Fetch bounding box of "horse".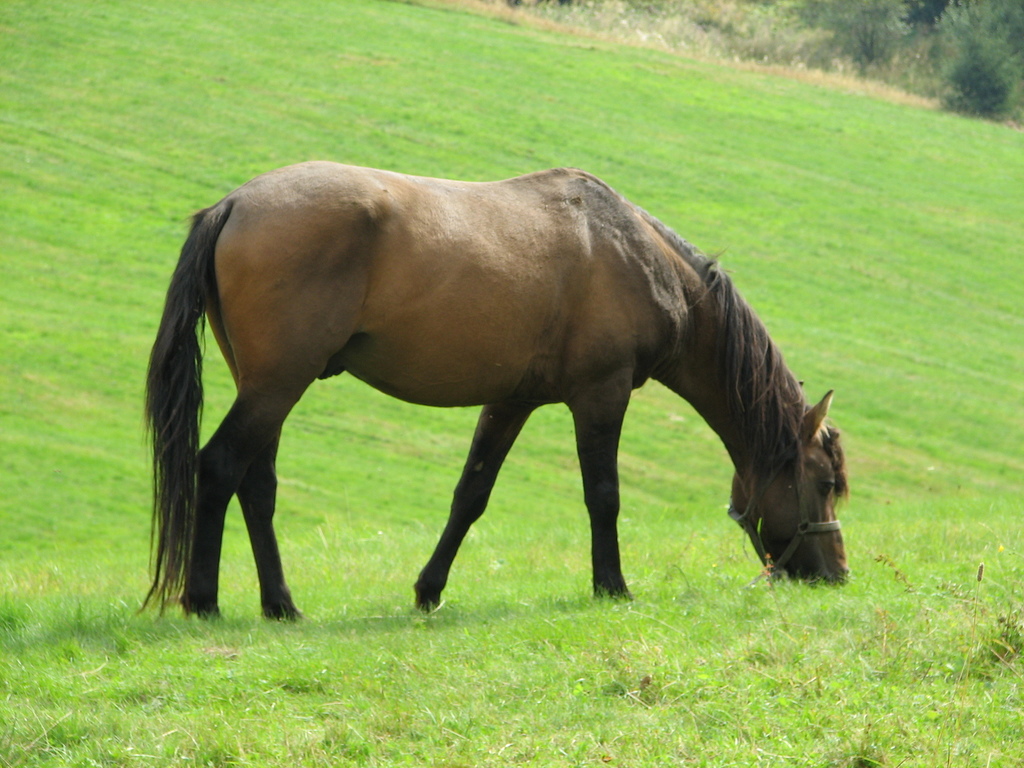
Bbox: (138, 162, 853, 620).
